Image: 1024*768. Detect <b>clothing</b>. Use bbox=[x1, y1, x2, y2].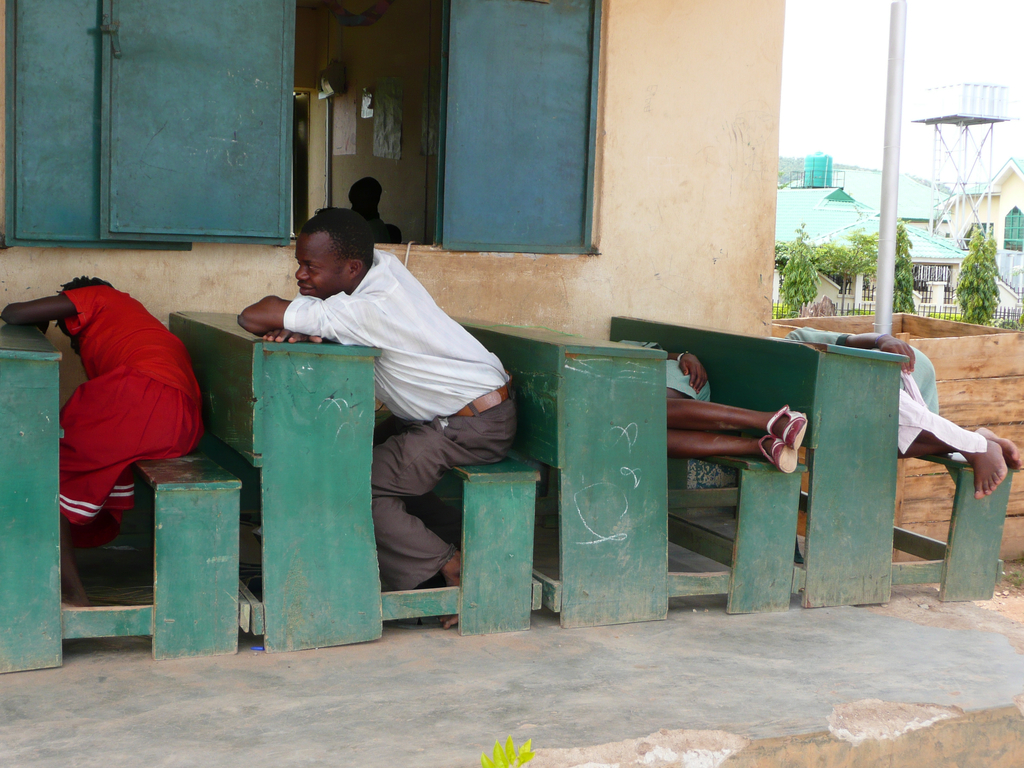
bbox=[52, 284, 209, 528].
